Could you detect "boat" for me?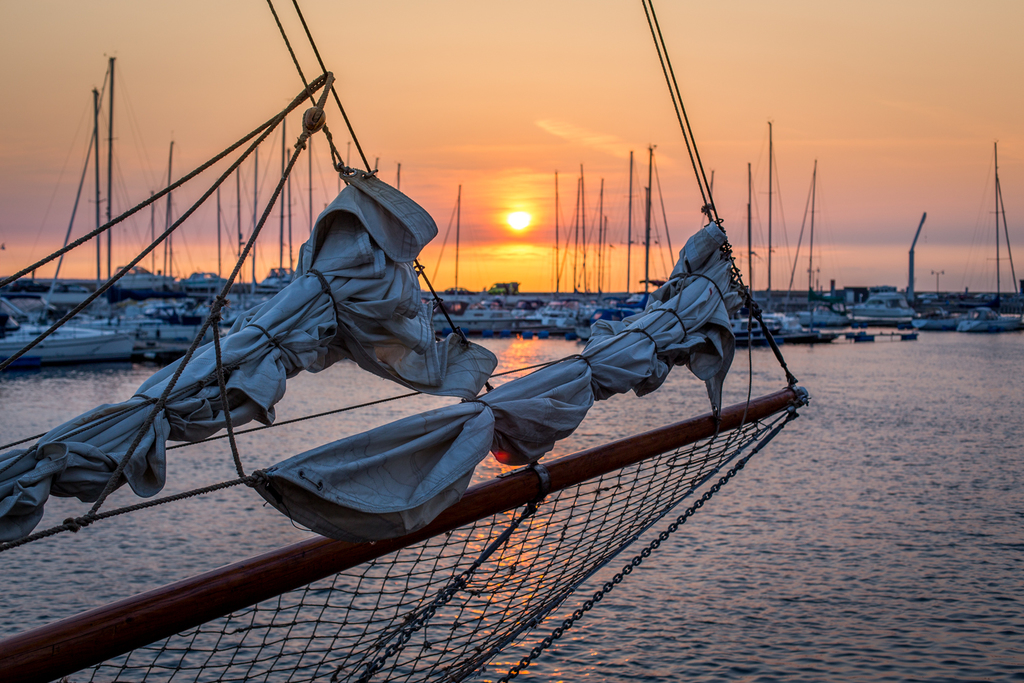
Detection result: <box>479,289,535,343</box>.
